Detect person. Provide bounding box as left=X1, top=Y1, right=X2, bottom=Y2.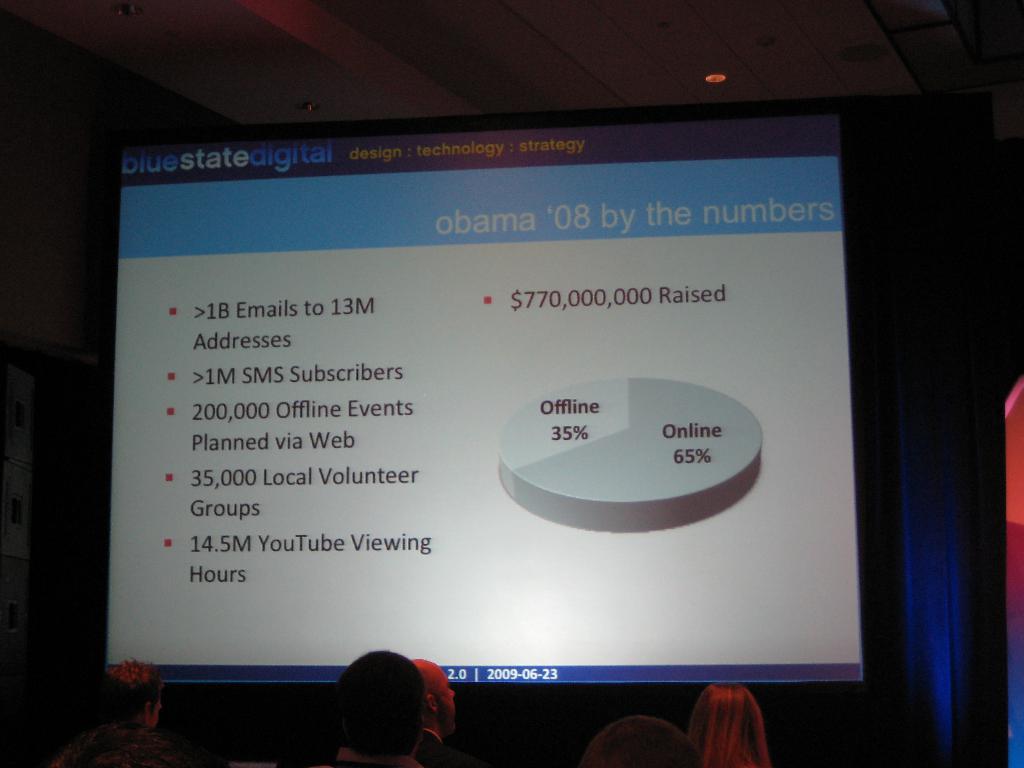
left=81, top=659, right=167, bottom=767.
